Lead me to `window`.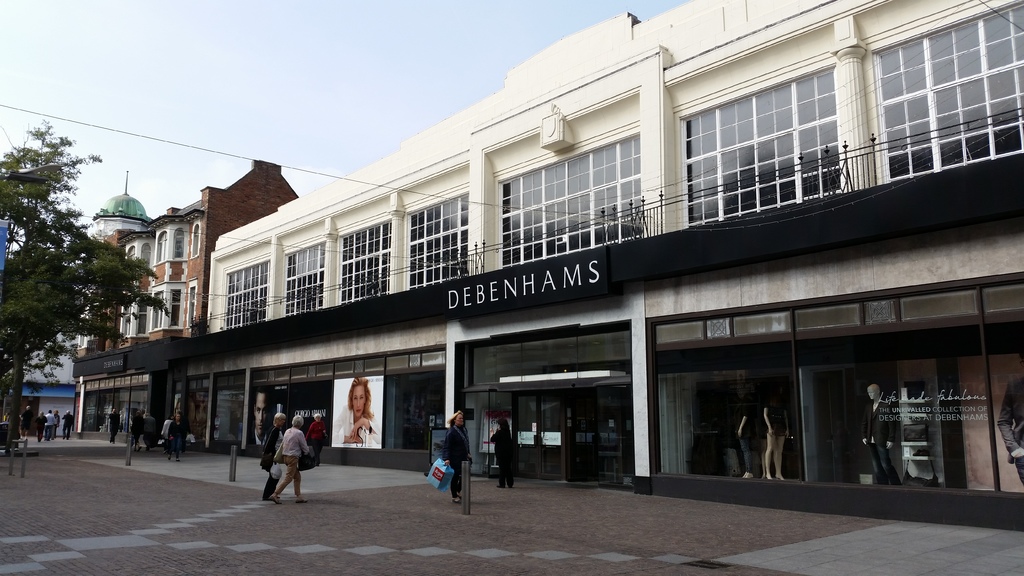
Lead to detection(145, 285, 184, 330).
